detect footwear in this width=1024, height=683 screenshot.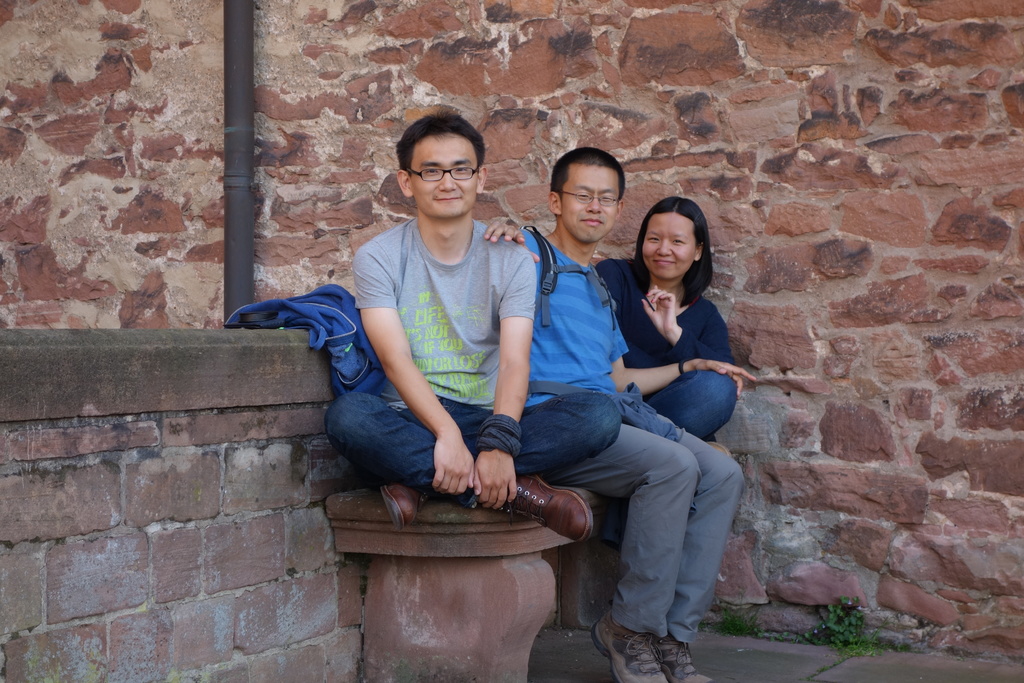
Detection: box(657, 633, 710, 682).
